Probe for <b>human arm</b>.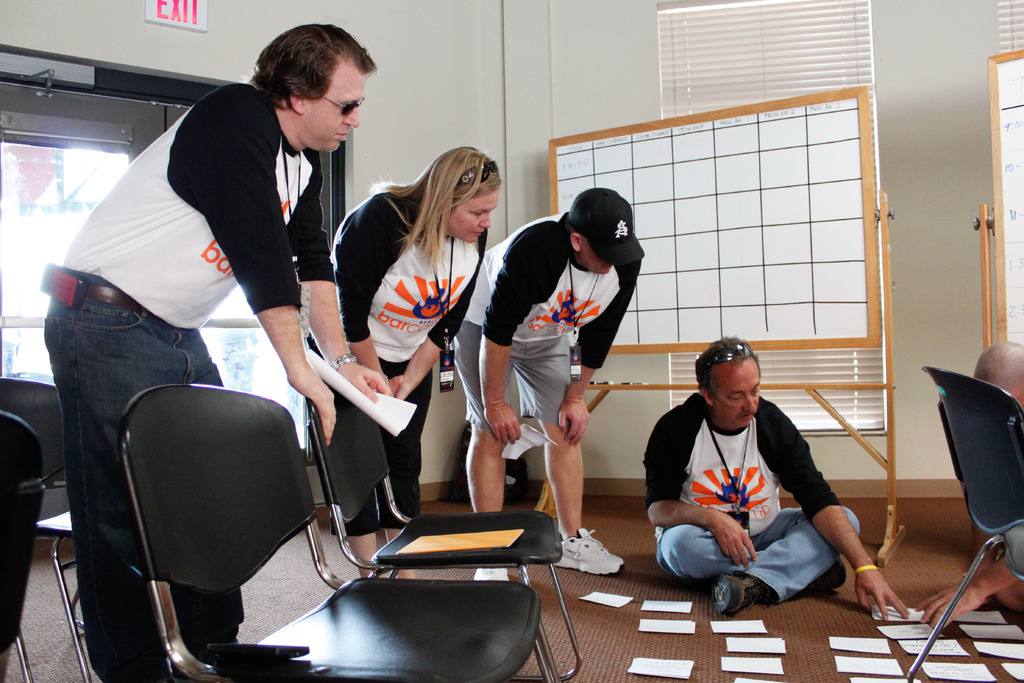
Probe result: 638,423,764,570.
